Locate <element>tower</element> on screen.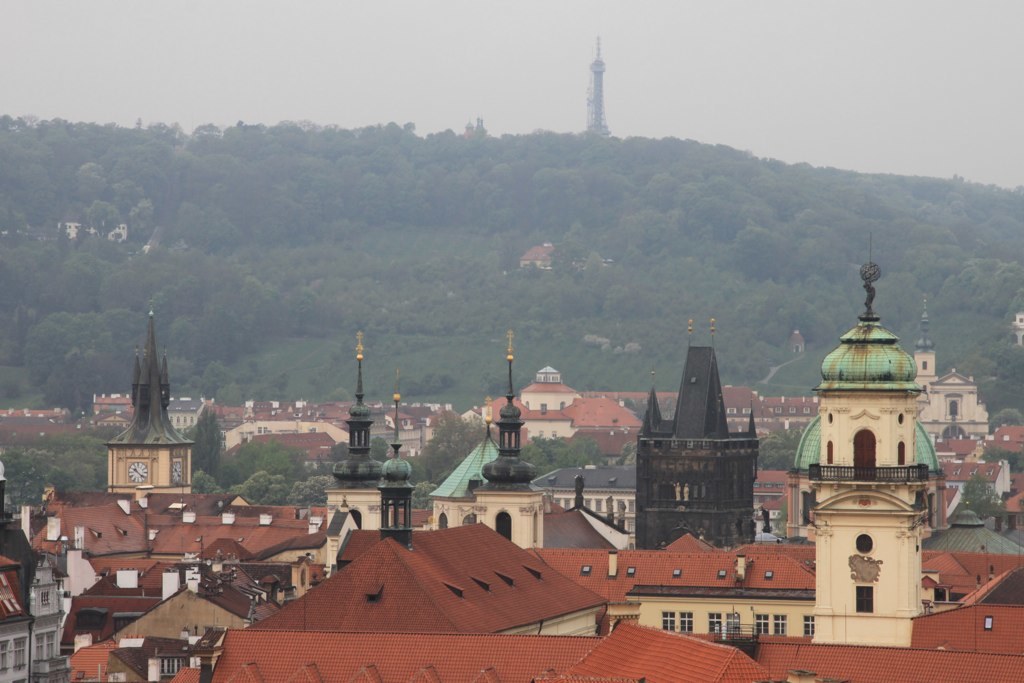
On screen at 582:36:613:137.
